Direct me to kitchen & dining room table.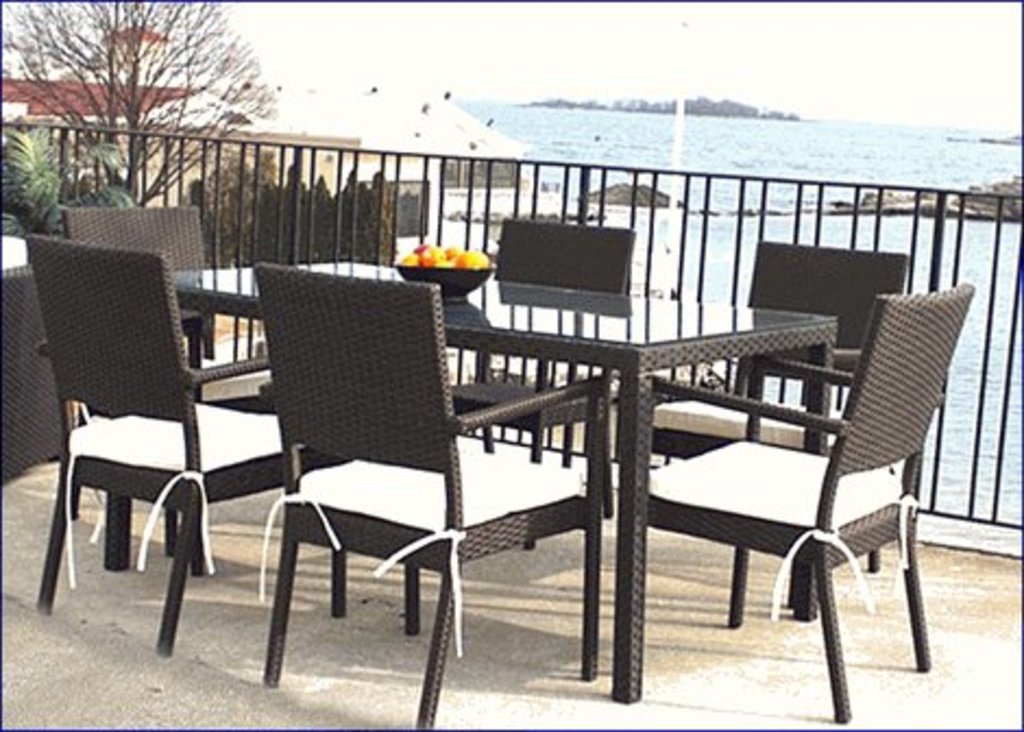
Direction: bbox=(33, 220, 980, 693).
